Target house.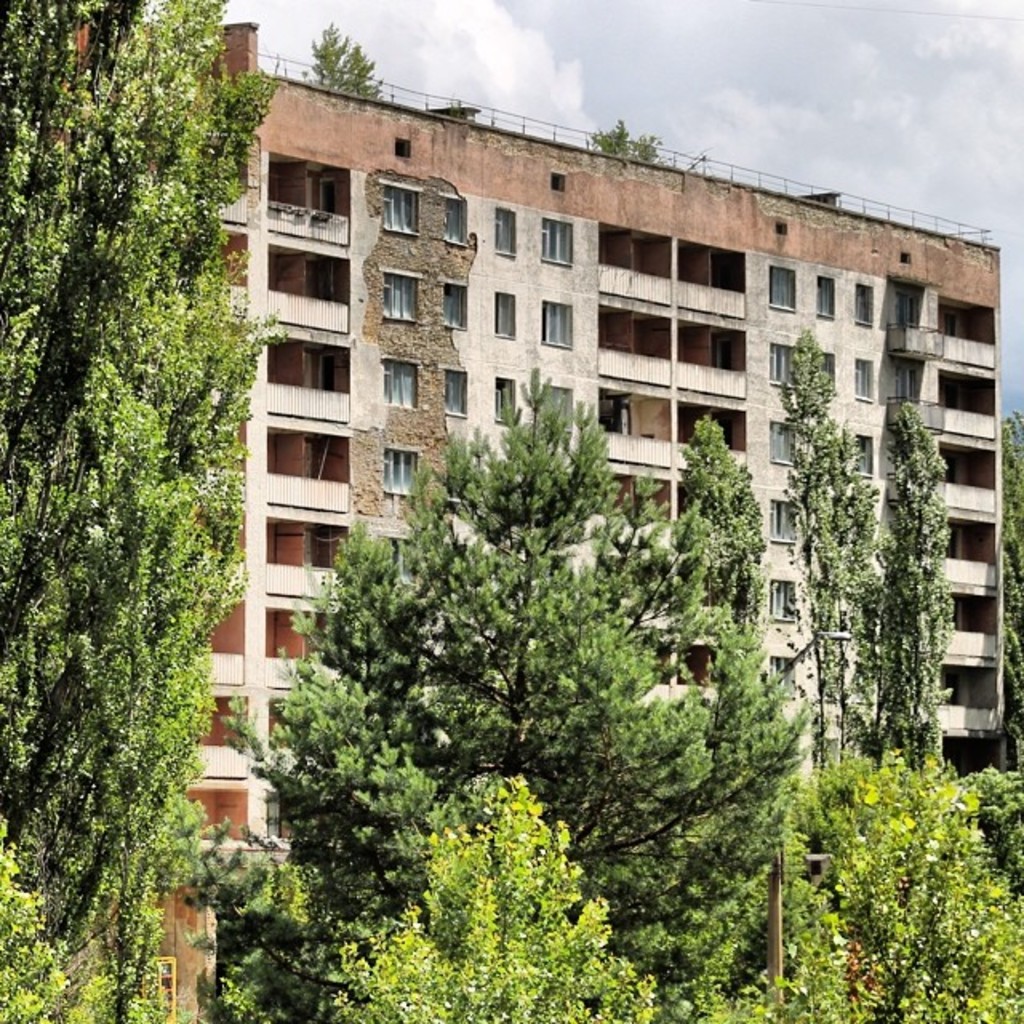
Target region: [168,51,998,805].
